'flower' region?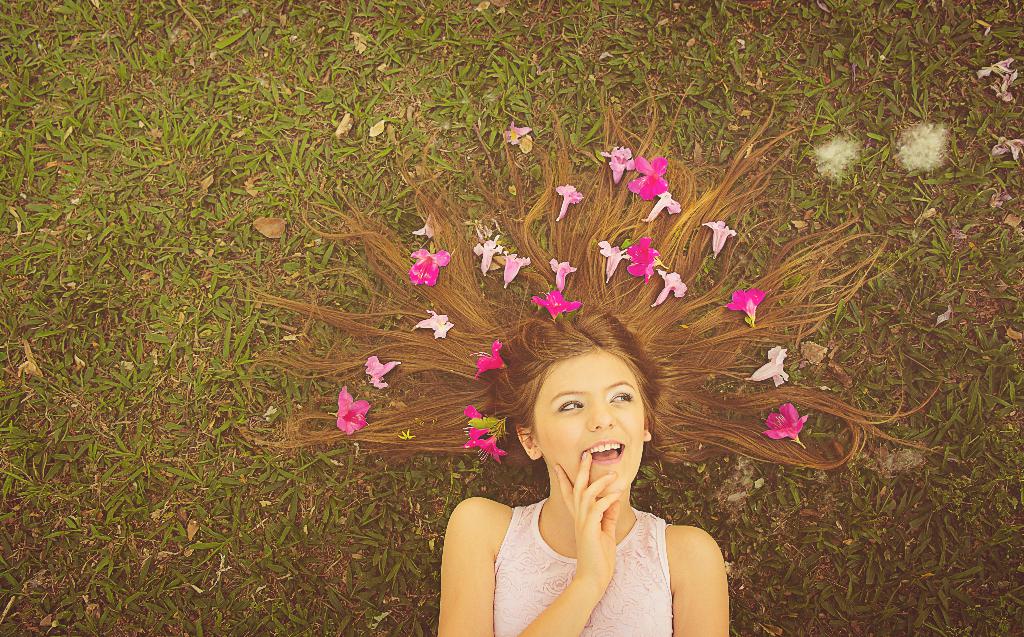
(x1=600, y1=238, x2=628, y2=282)
